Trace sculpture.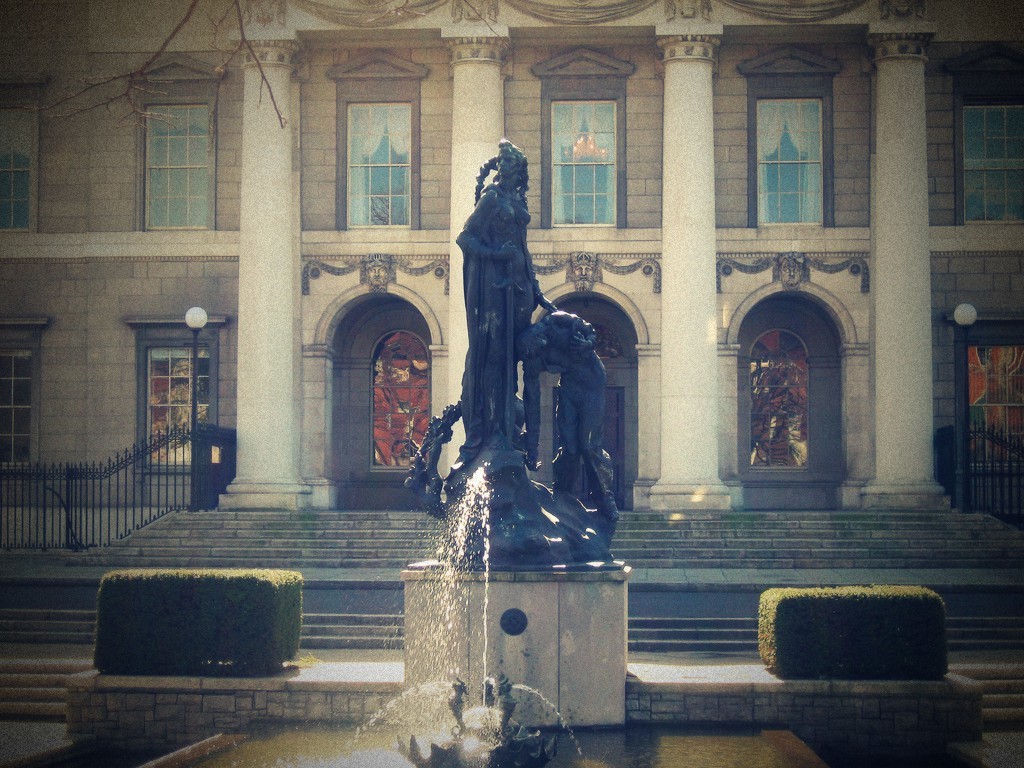
Traced to [422,125,635,619].
